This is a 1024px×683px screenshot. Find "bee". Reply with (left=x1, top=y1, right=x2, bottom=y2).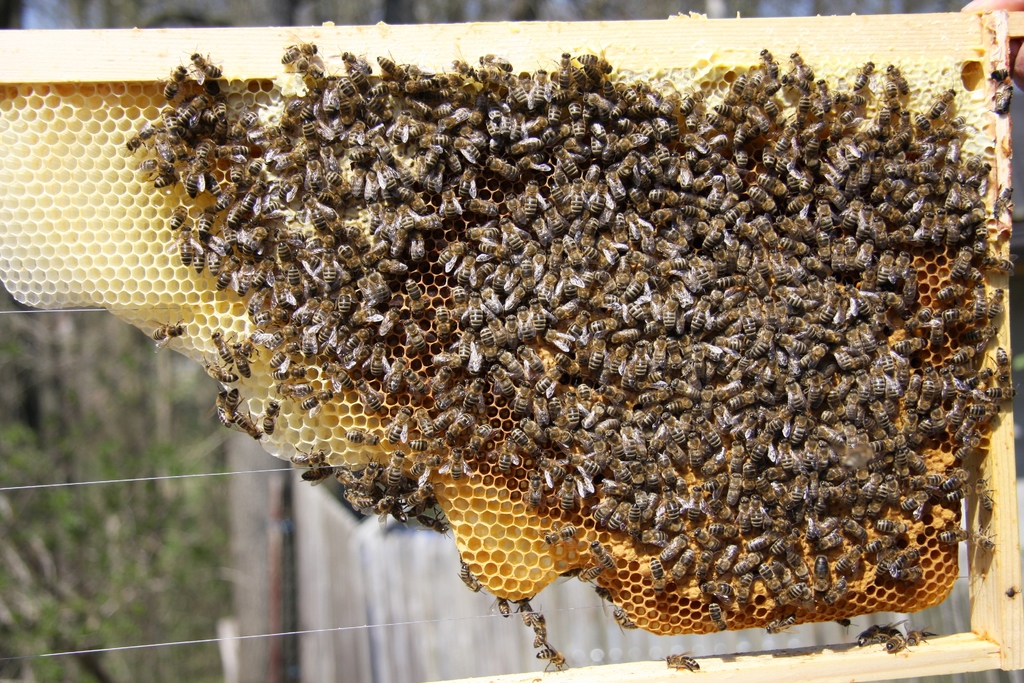
(left=503, top=138, right=545, bottom=154).
